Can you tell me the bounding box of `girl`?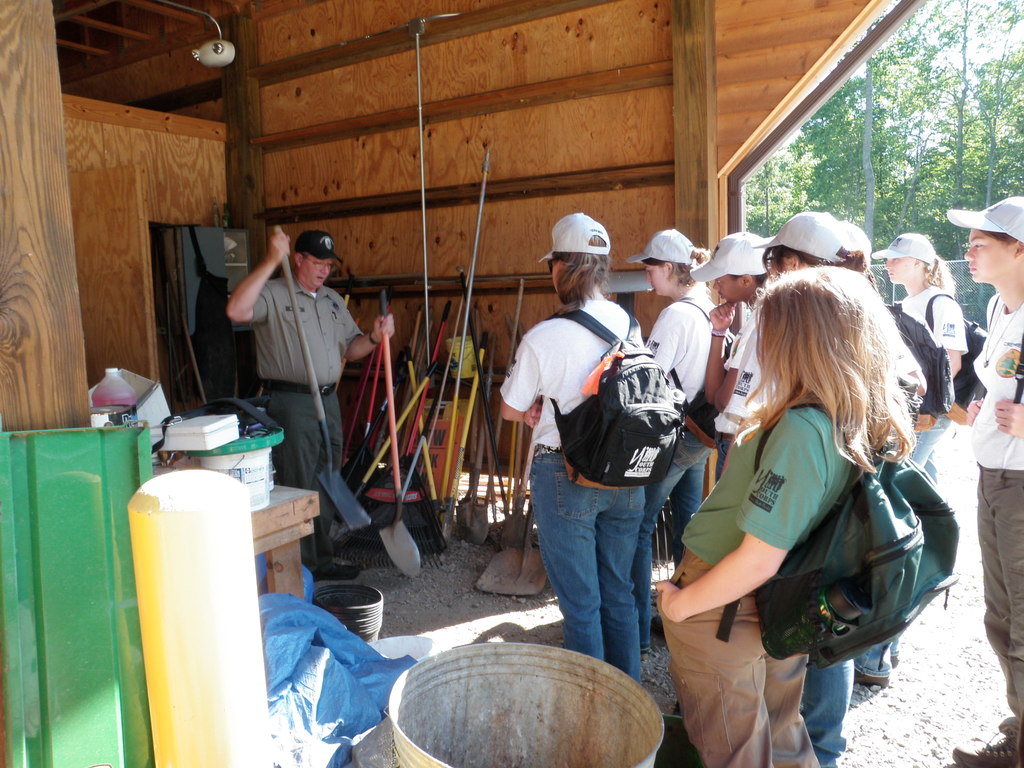
{"left": 625, "top": 228, "right": 716, "bottom": 569}.
